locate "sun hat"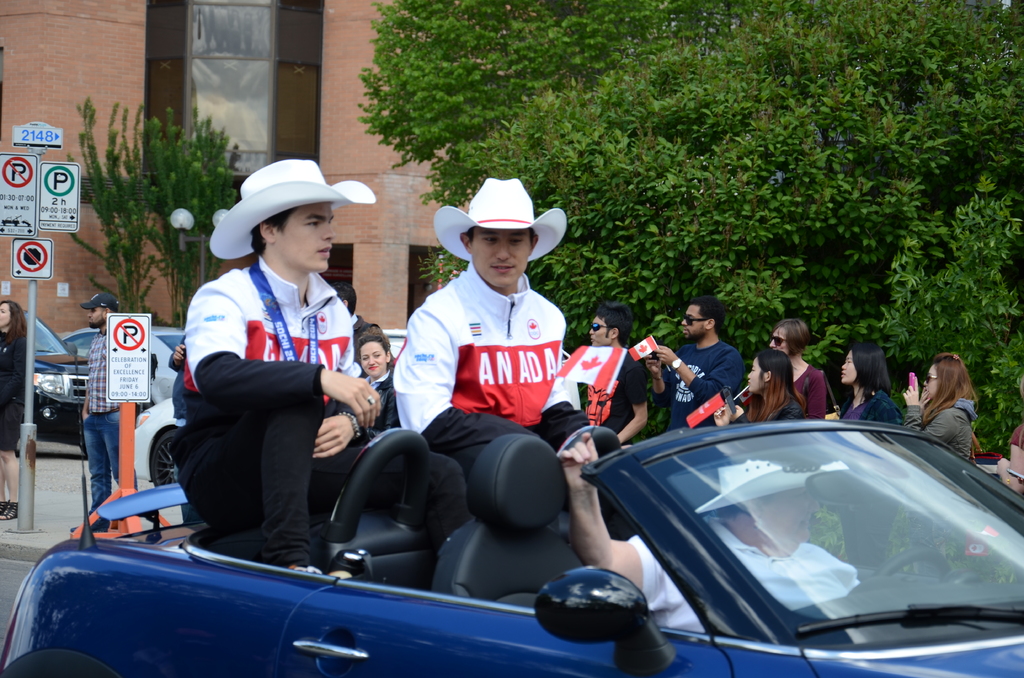
75 292 127 318
